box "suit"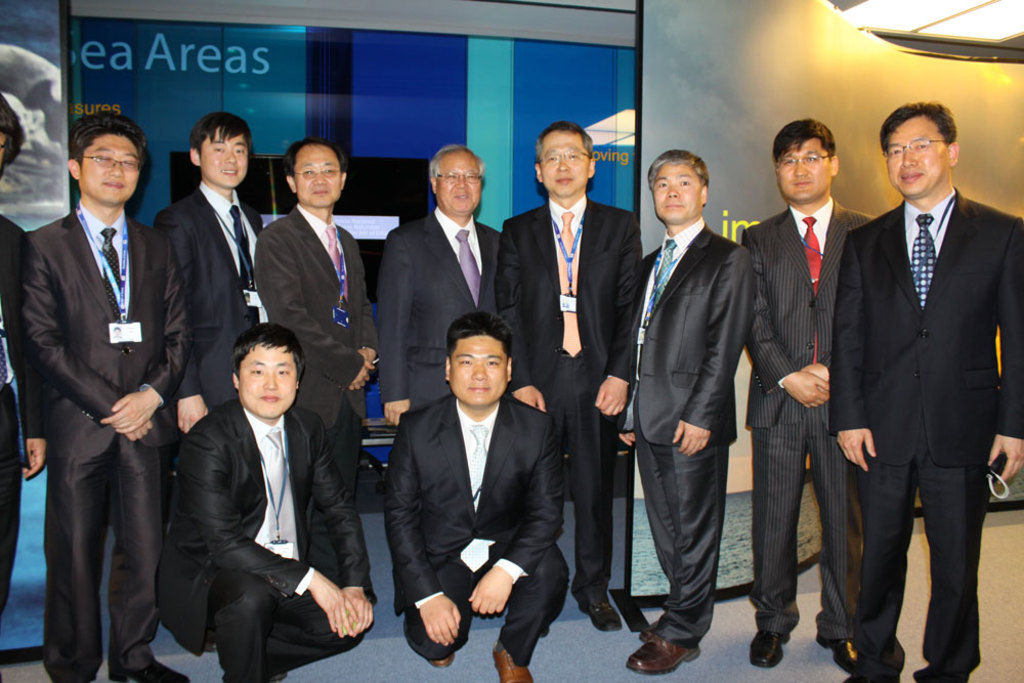
{"left": 20, "top": 198, "right": 189, "bottom": 682}
